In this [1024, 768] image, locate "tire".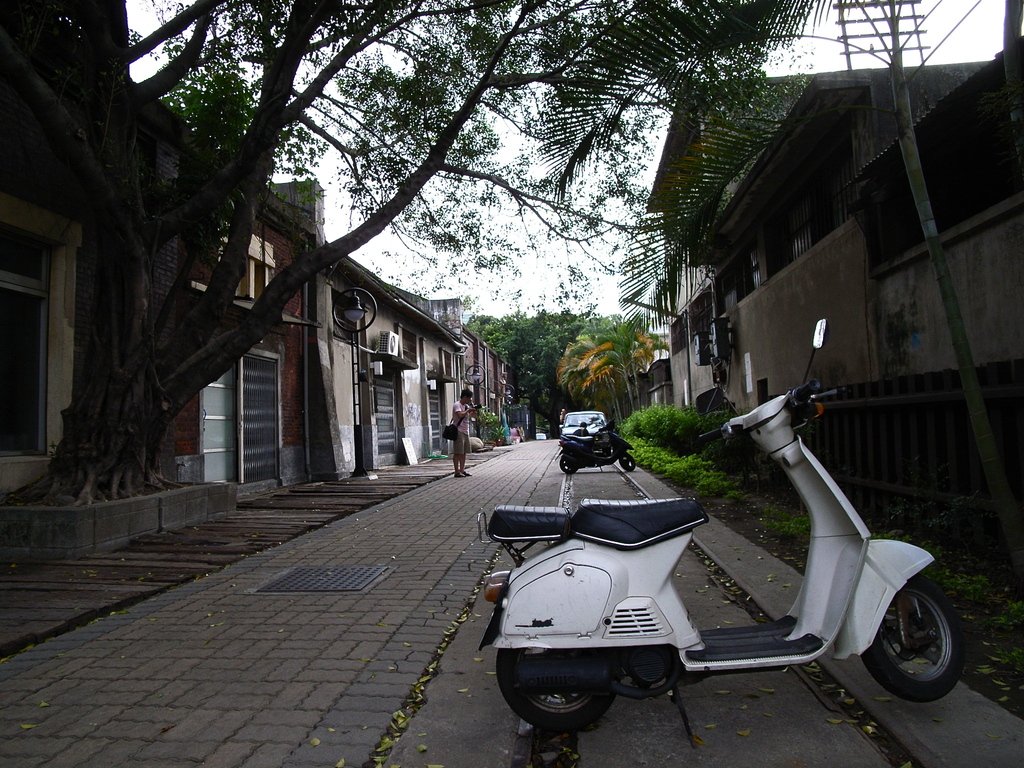
Bounding box: <region>557, 450, 582, 474</region>.
